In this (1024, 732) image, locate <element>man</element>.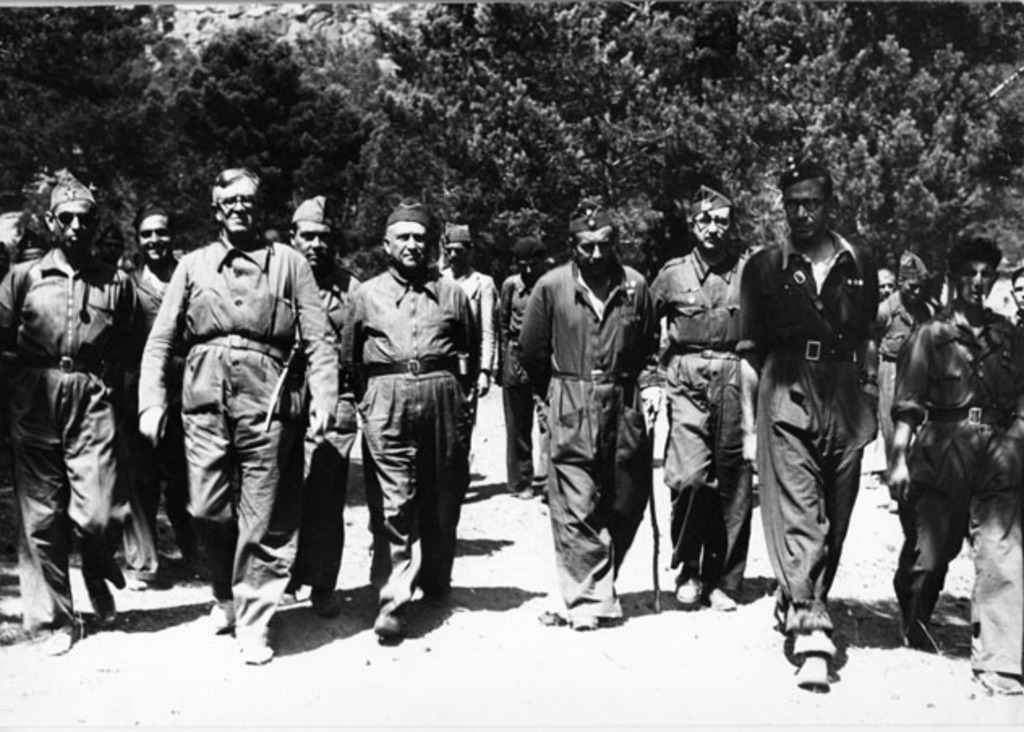
Bounding box: crop(885, 235, 1022, 706).
